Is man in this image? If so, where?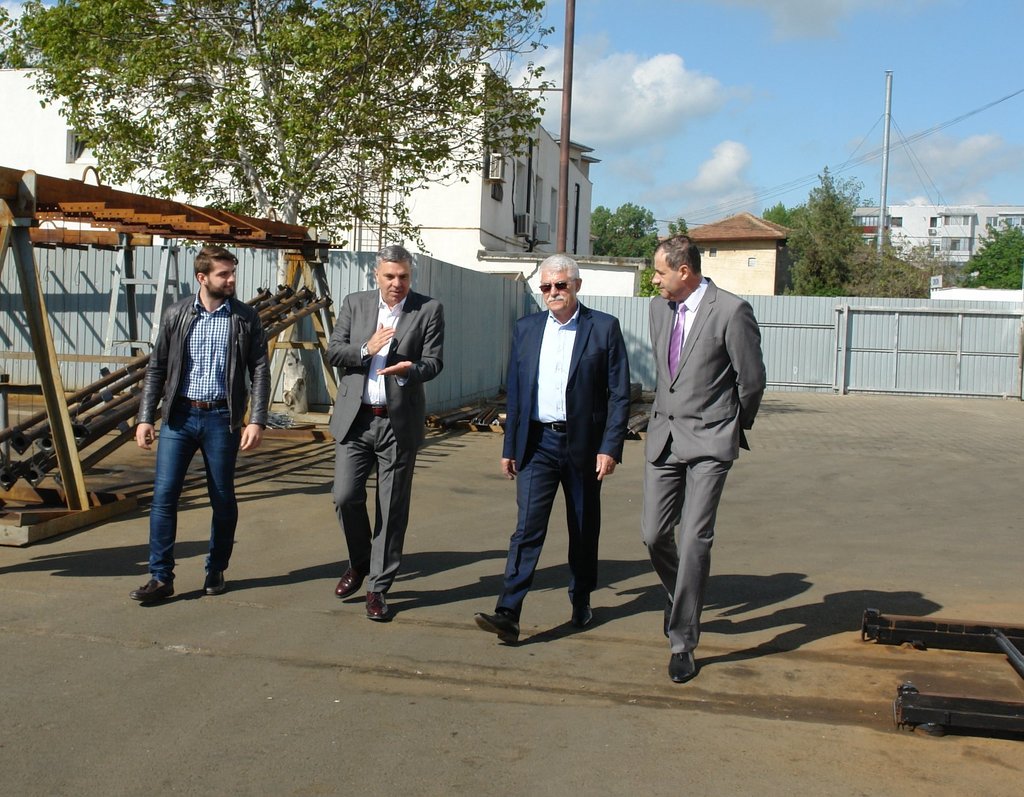
Yes, at <region>641, 235, 764, 682</region>.
